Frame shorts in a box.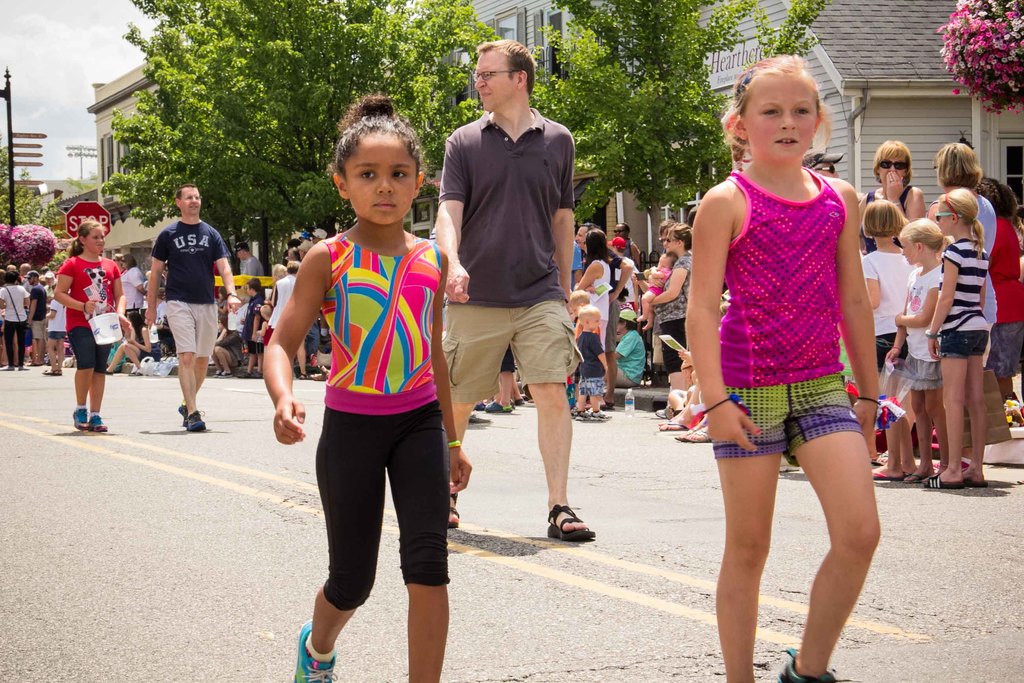
bbox=(34, 318, 47, 340).
